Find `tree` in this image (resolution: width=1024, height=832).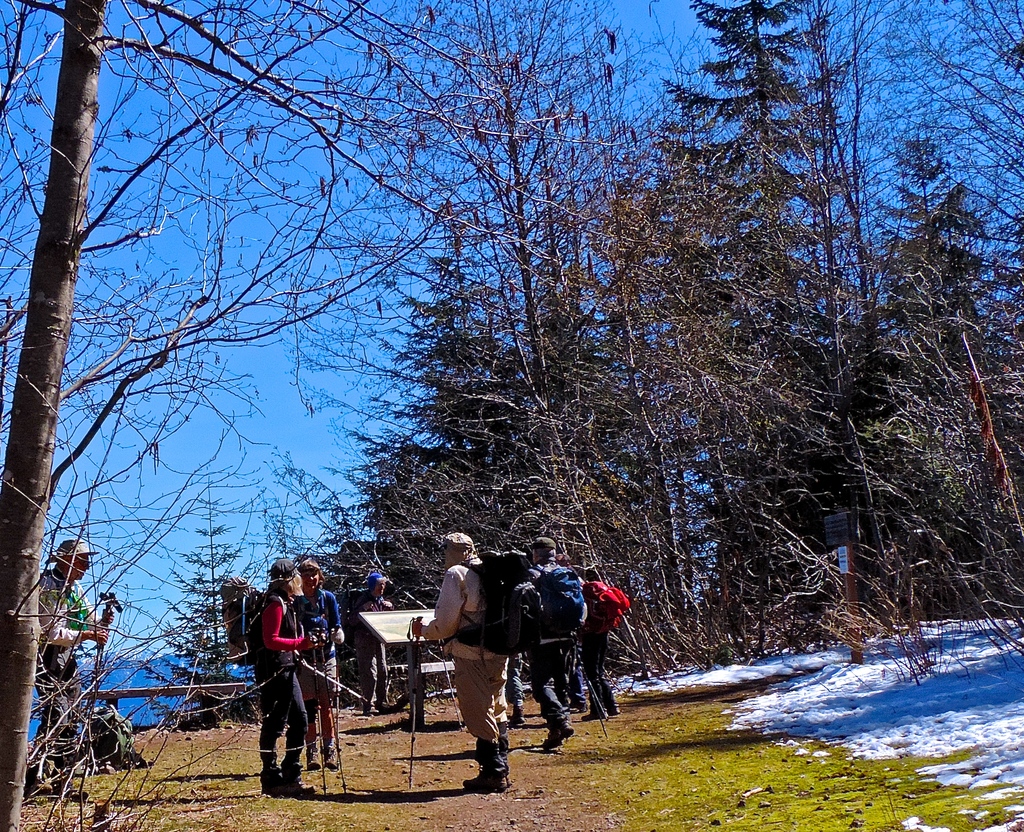
<bbox>0, 0, 632, 831</bbox>.
